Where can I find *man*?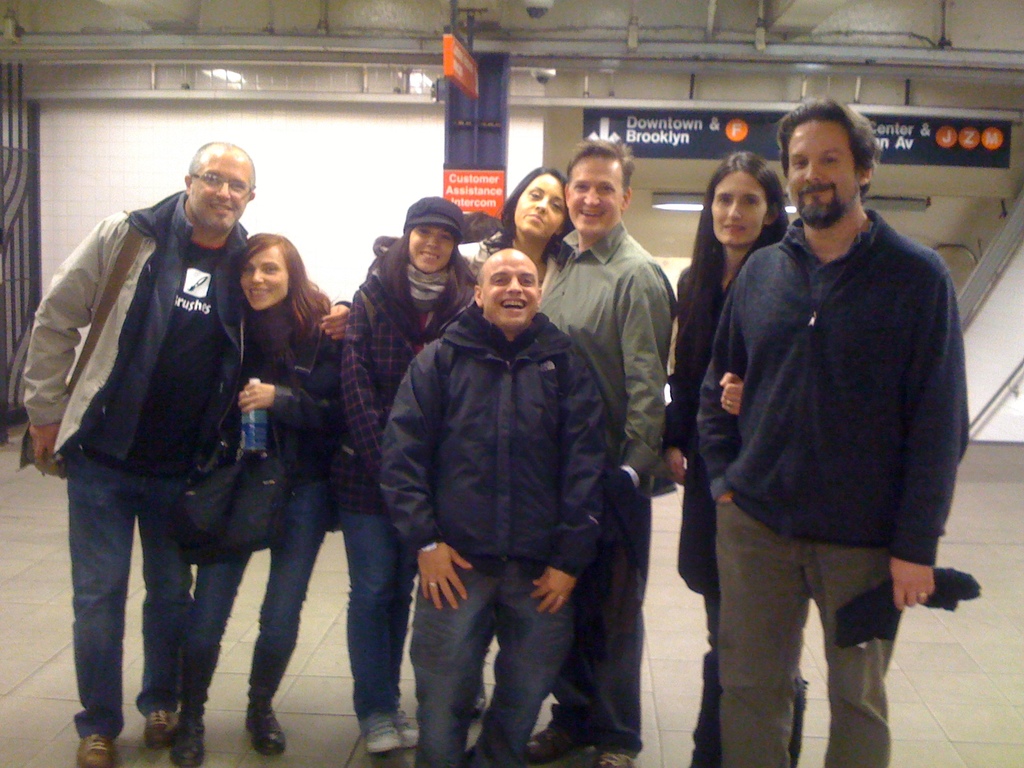
You can find it at bbox=(530, 135, 686, 767).
